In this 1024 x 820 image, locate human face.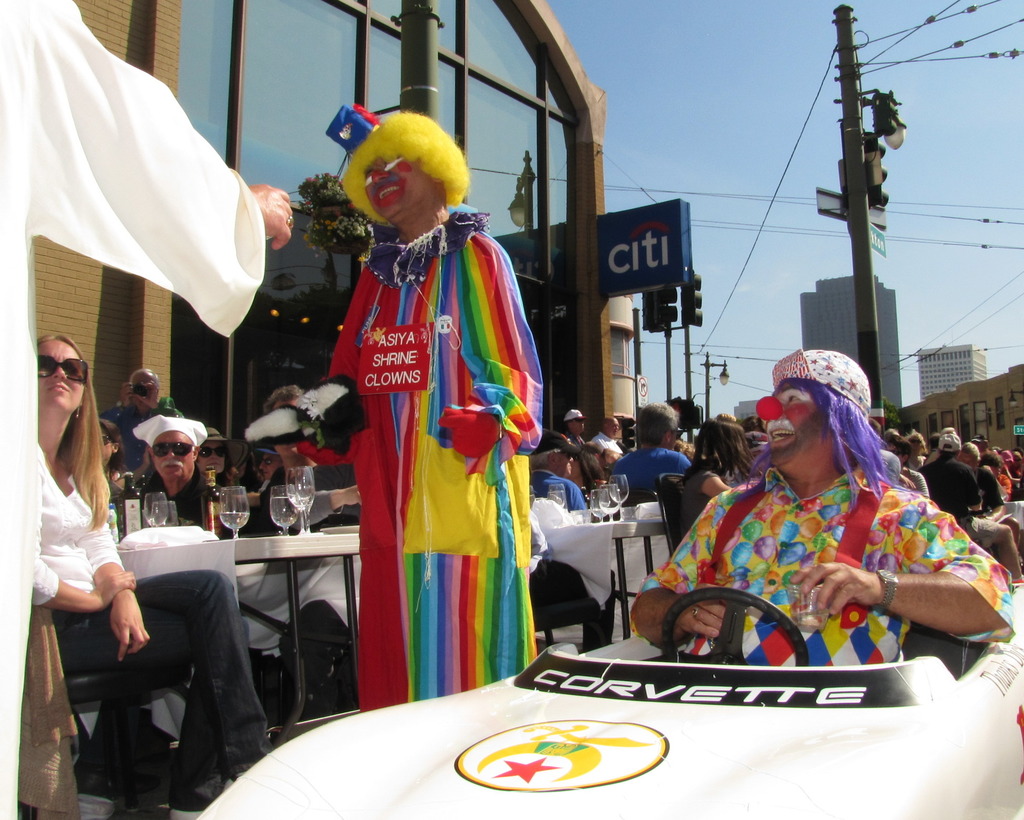
Bounding box: box(755, 382, 830, 467).
